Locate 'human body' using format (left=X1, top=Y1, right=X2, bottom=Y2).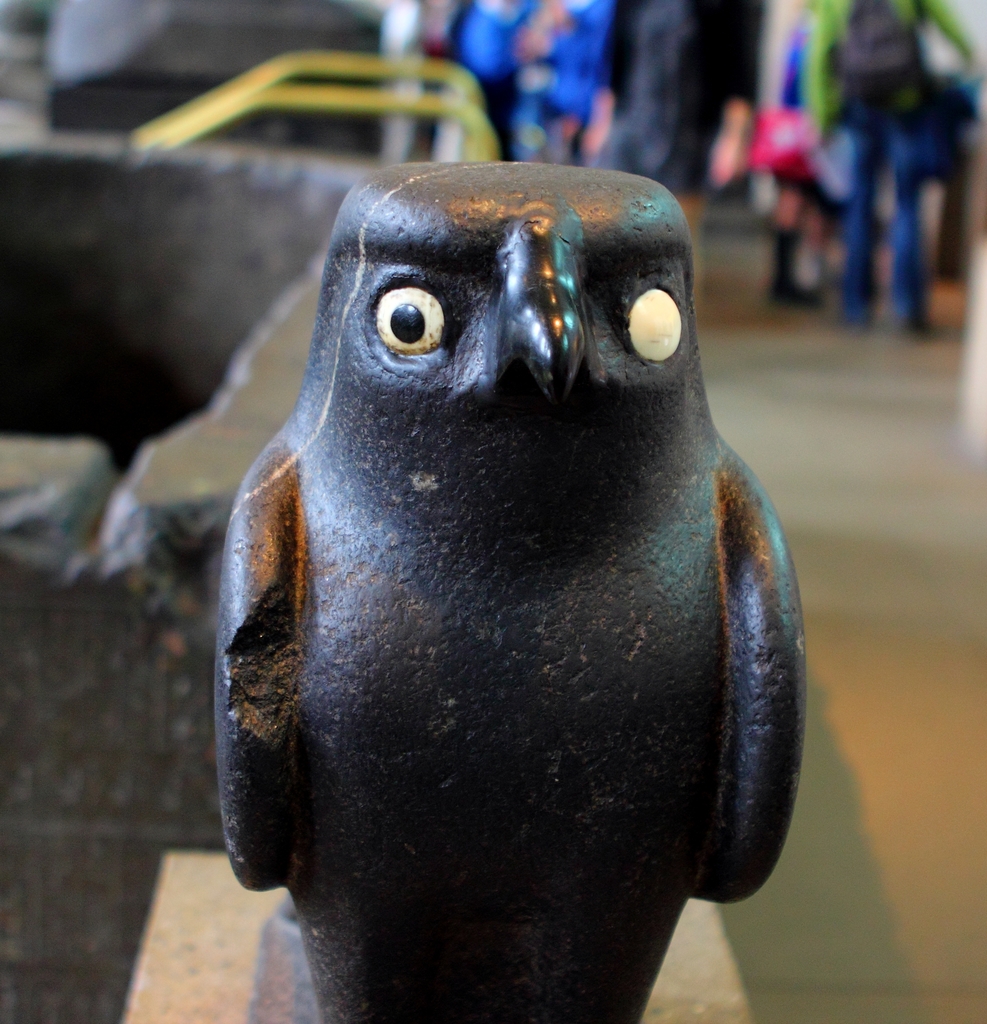
(left=815, top=0, right=979, bottom=333).
